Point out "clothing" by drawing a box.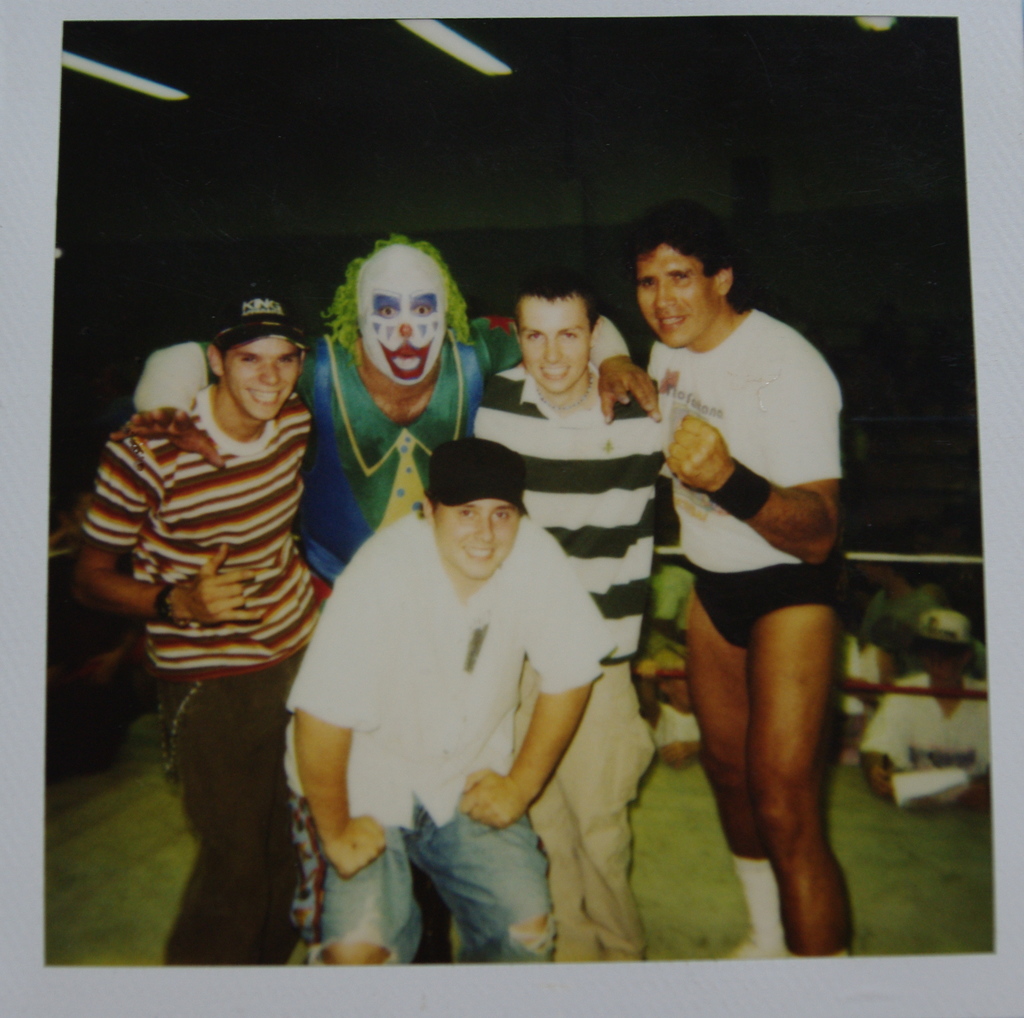
847,607,995,800.
